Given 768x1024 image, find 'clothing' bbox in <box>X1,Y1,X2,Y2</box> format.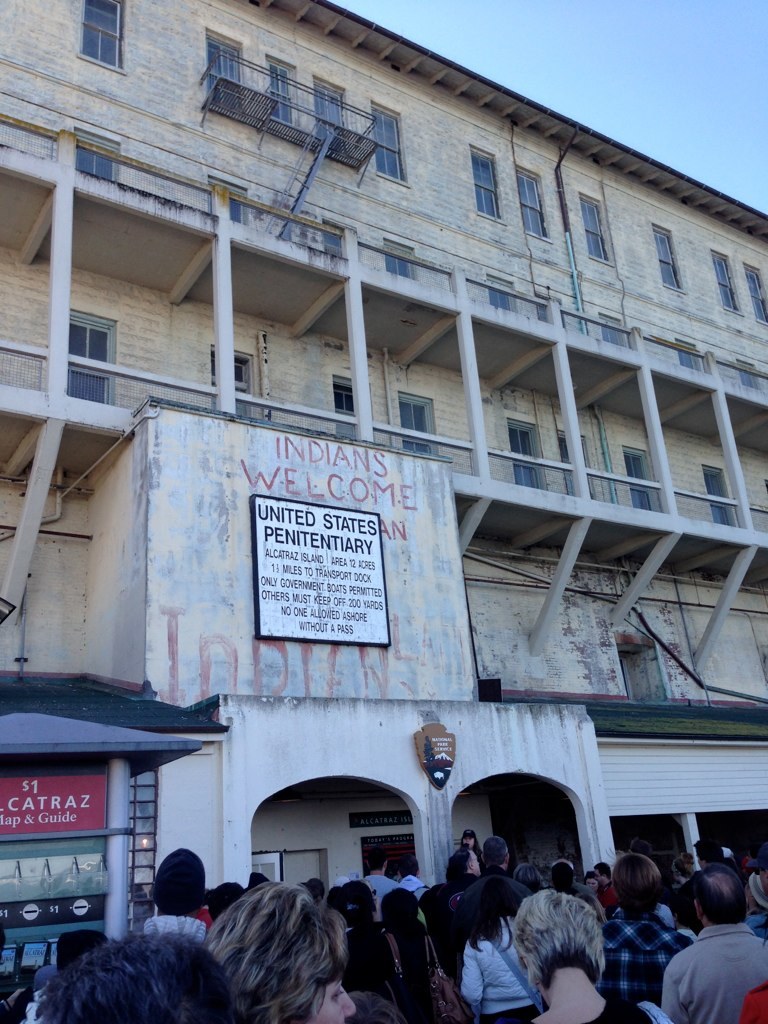
<box>657,920,767,1023</box>.
